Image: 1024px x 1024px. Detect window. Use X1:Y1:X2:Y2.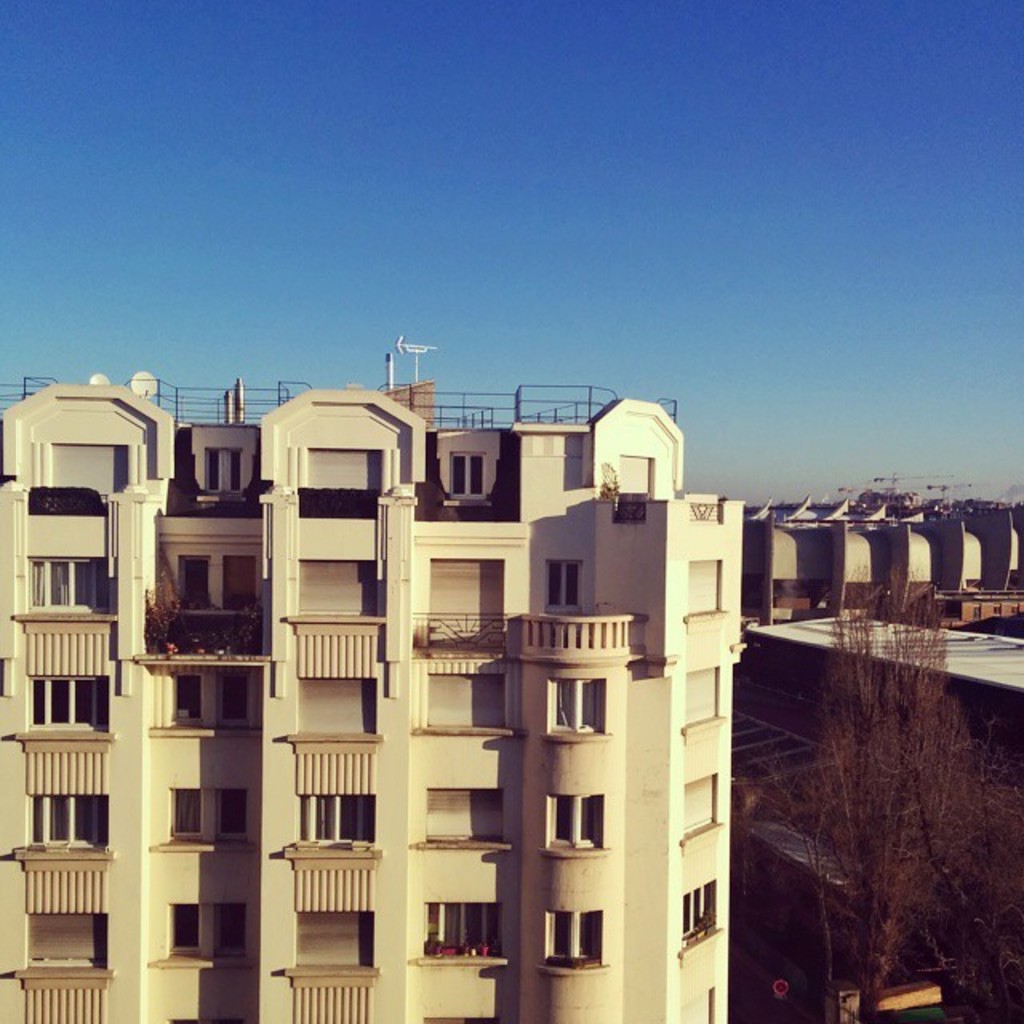
173:672:205:717.
